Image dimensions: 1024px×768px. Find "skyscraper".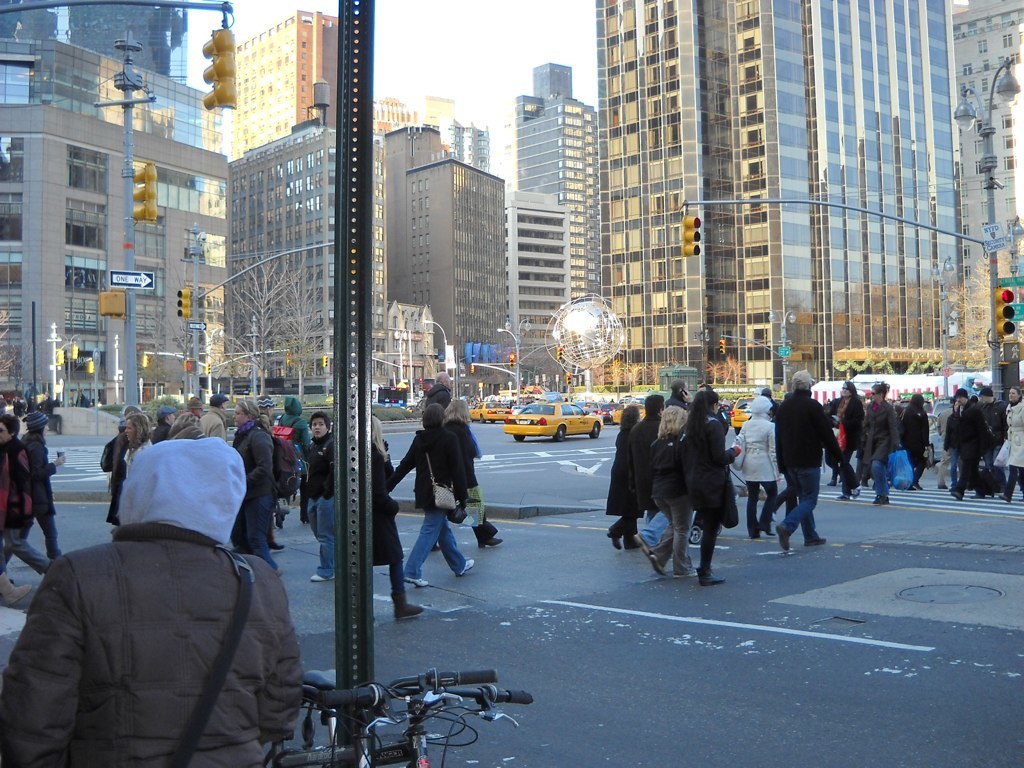
box=[566, 17, 956, 390].
